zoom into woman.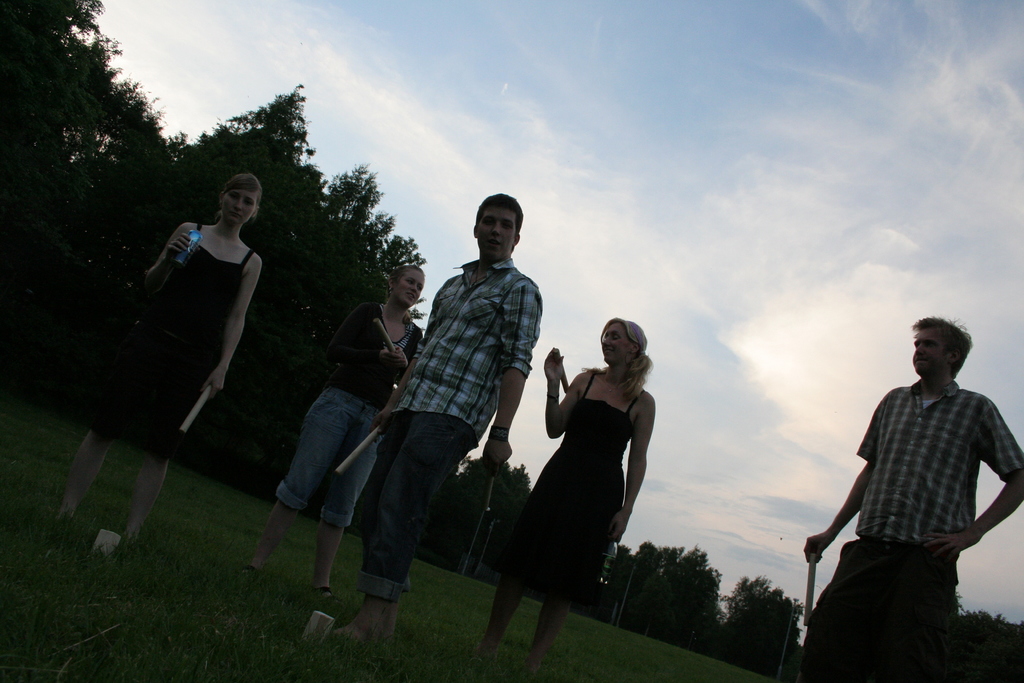
Zoom target: {"left": 467, "top": 317, "right": 664, "bottom": 682}.
